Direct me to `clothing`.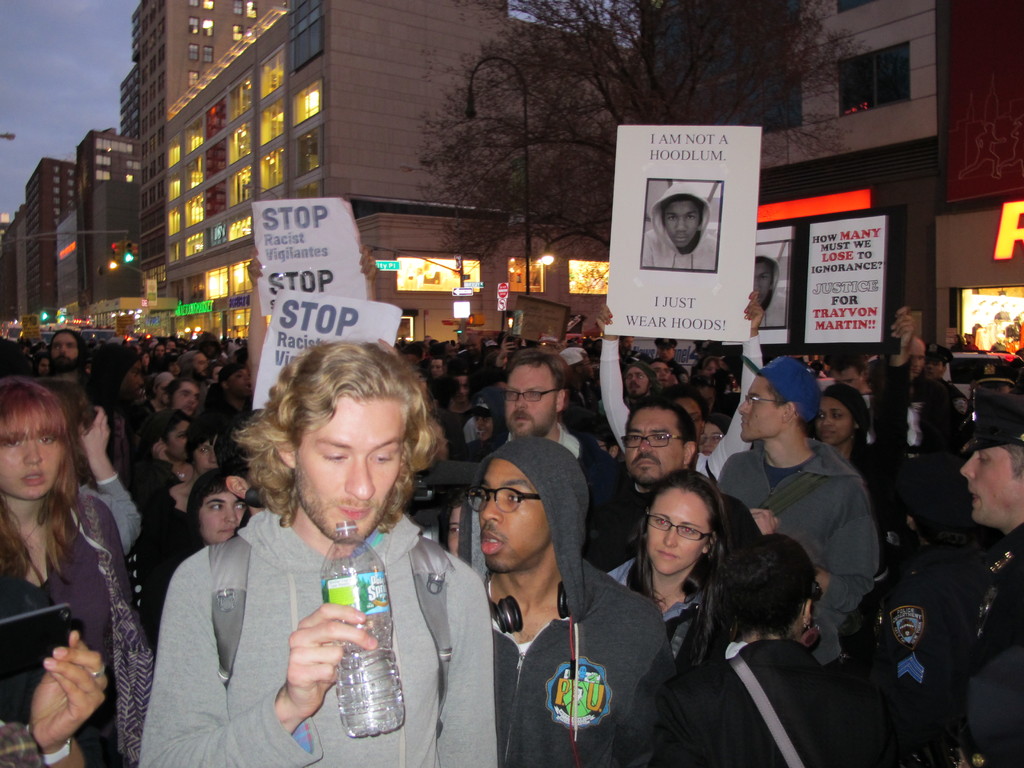
Direction: [0,483,156,767].
